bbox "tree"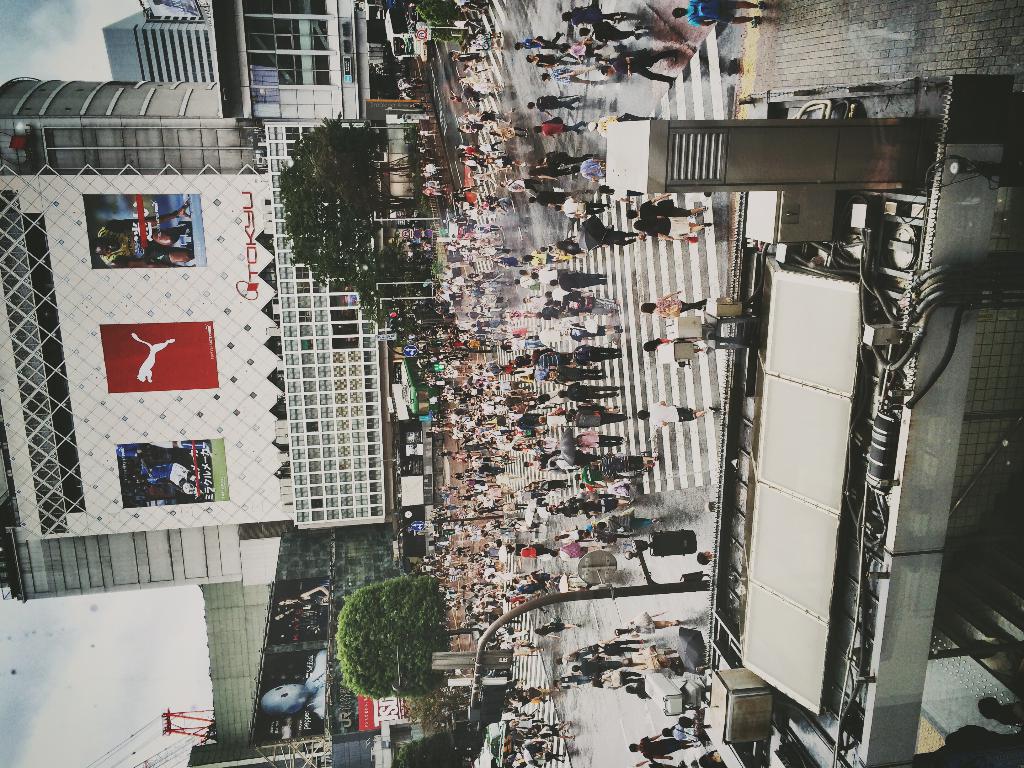
<bbox>337, 574, 477, 696</bbox>
